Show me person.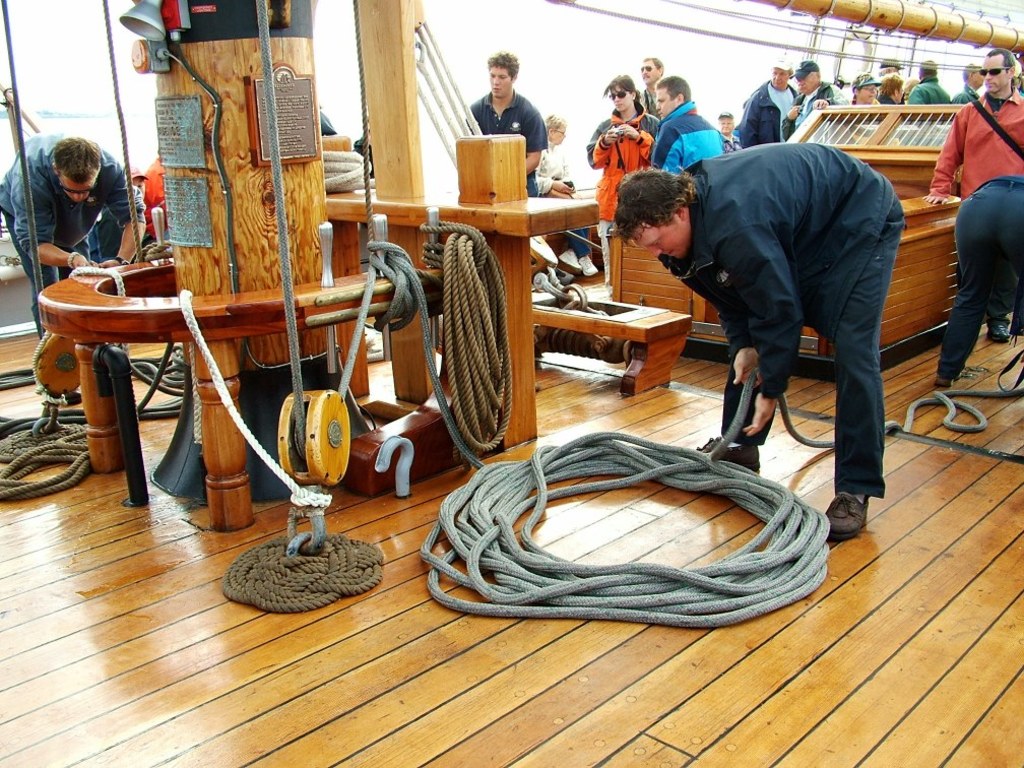
person is here: region(949, 57, 986, 109).
